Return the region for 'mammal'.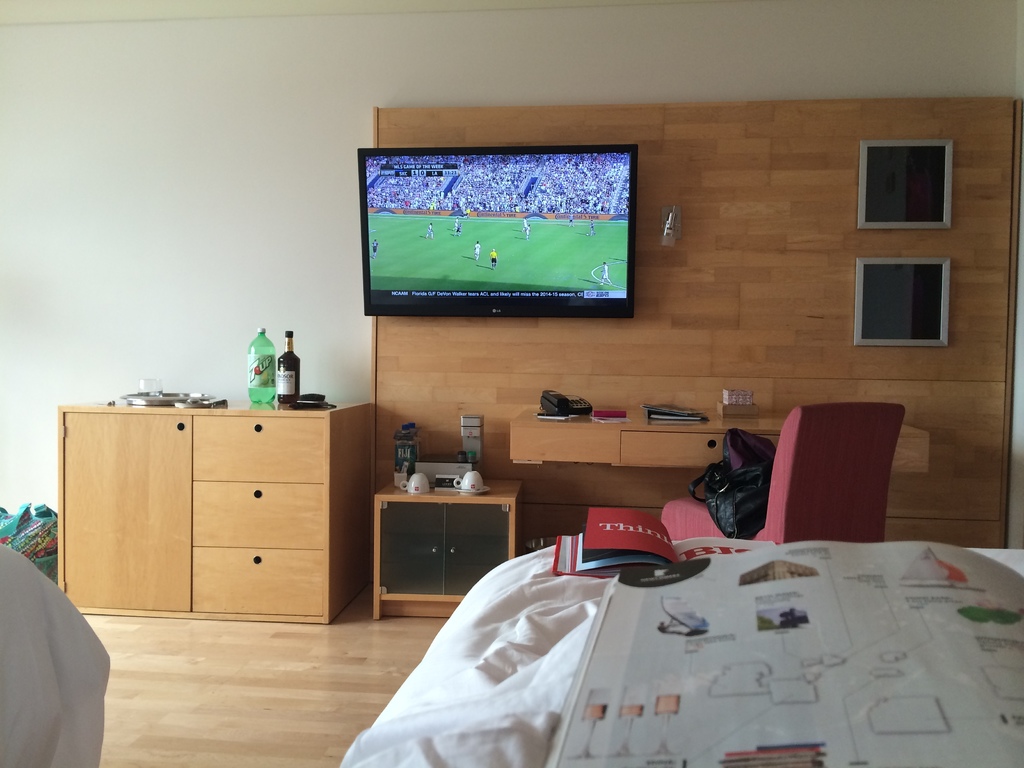
(599, 260, 613, 285).
